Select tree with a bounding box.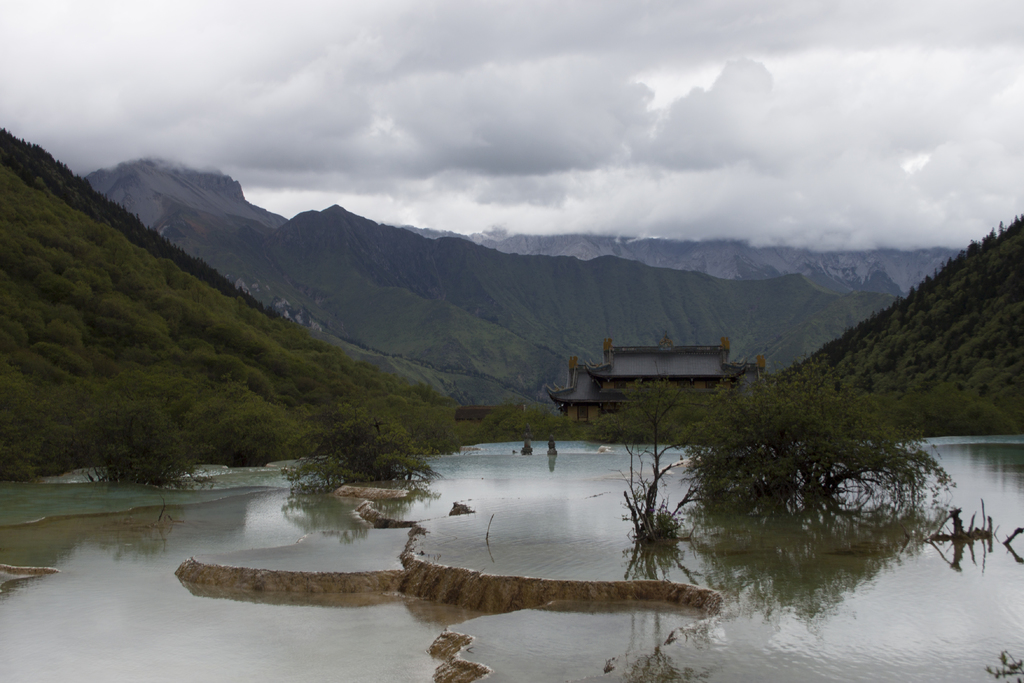
select_region(677, 384, 974, 570).
